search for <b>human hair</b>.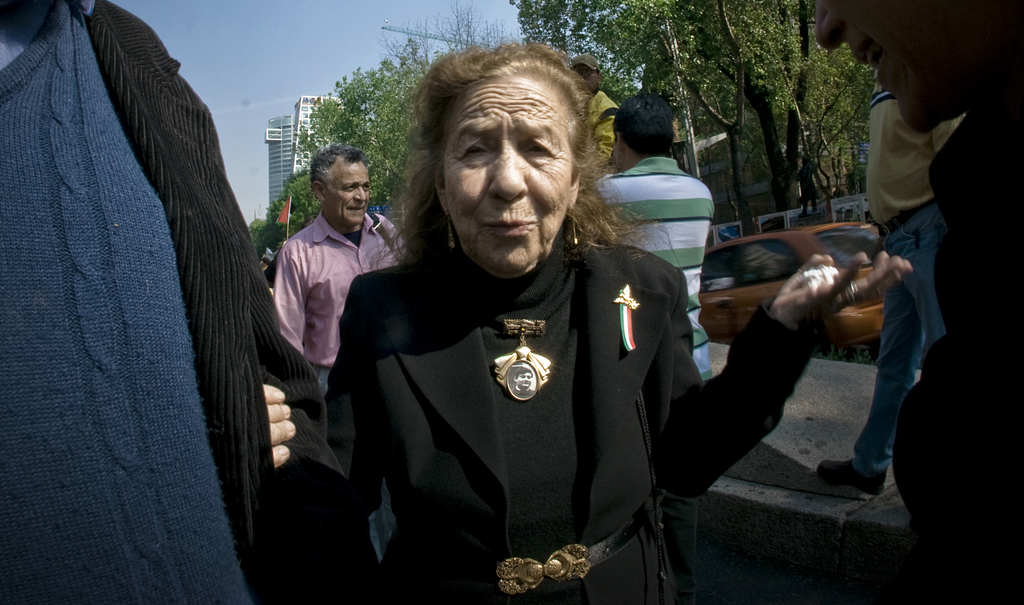
Found at BBox(399, 49, 610, 287).
